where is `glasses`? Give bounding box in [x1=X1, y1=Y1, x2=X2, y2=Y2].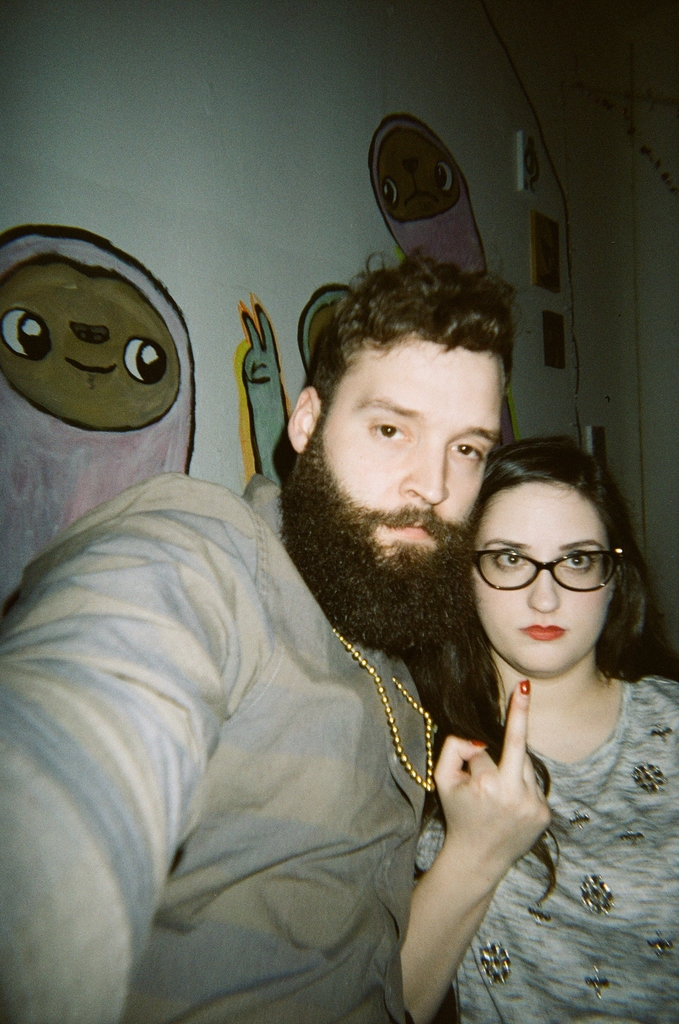
[x1=469, y1=552, x2=626, y2=594].
